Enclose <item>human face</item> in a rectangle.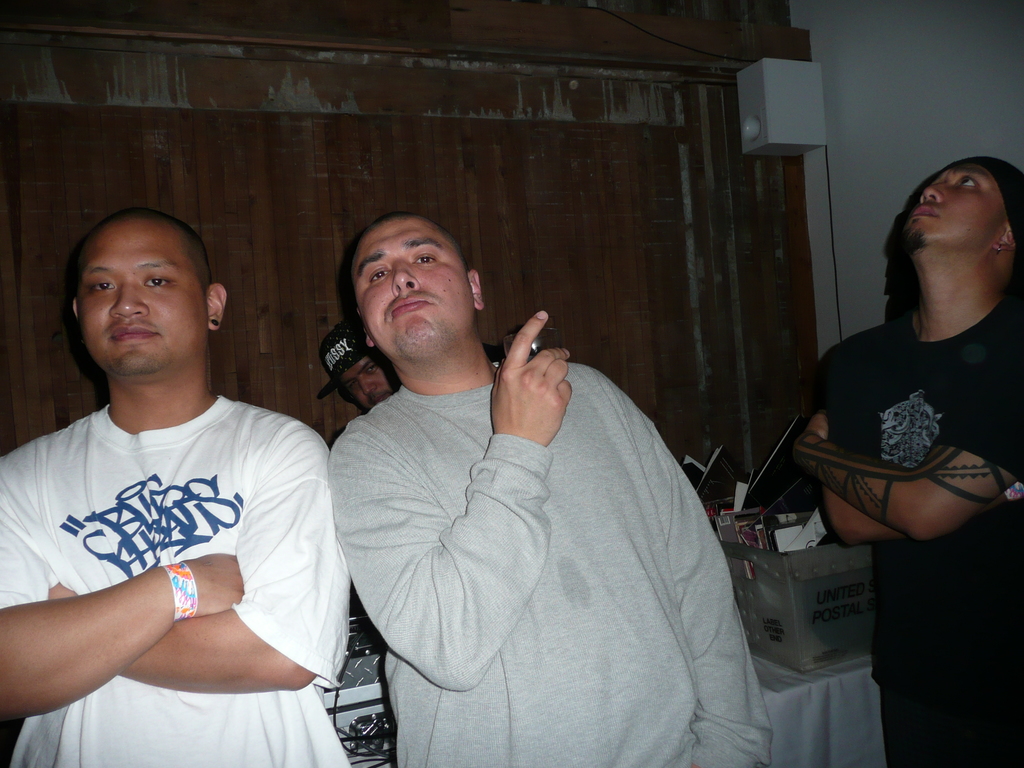
<region>74, 218, 211, 375</region>.
